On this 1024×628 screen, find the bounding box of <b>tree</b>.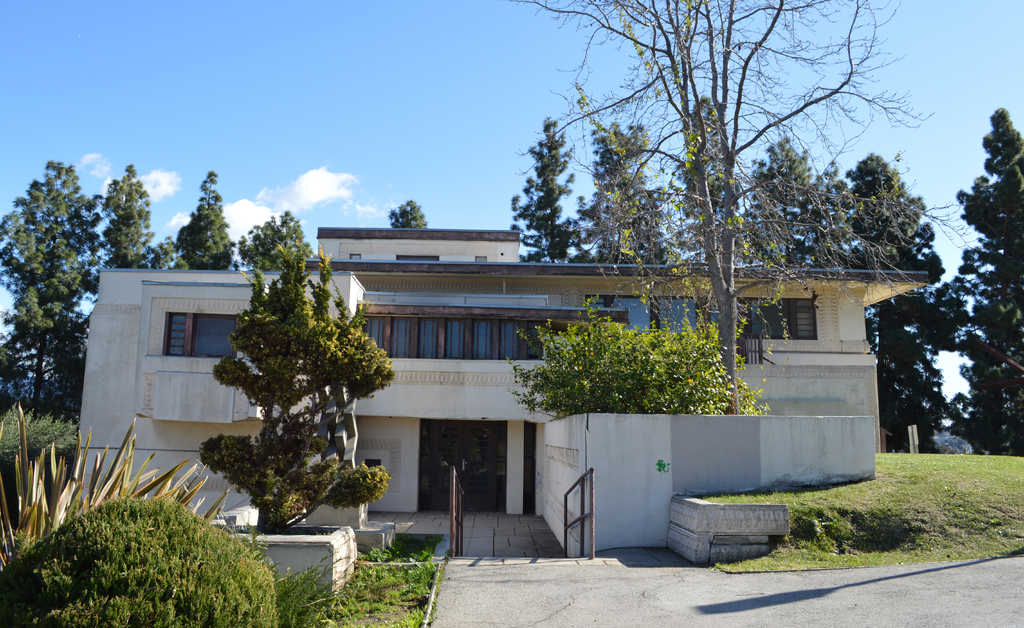
Bounding box: (left=239, top=209, right=320, bottom=265).
